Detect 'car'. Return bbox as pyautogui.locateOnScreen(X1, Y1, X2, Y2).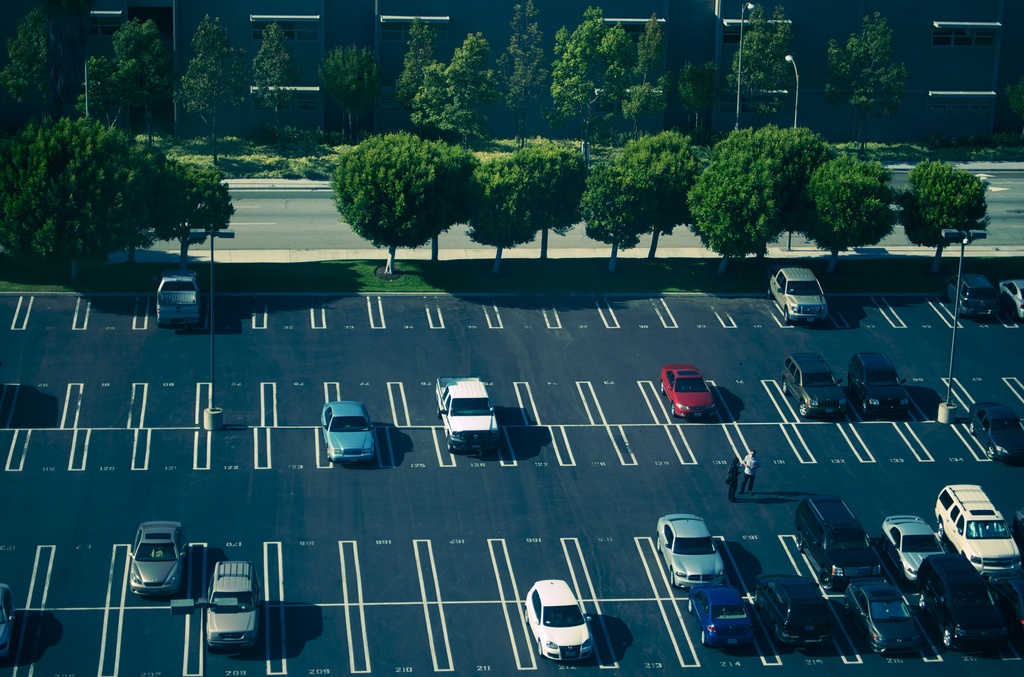
pyautogui.locateOnScreen(152, 268, 196, 325).
